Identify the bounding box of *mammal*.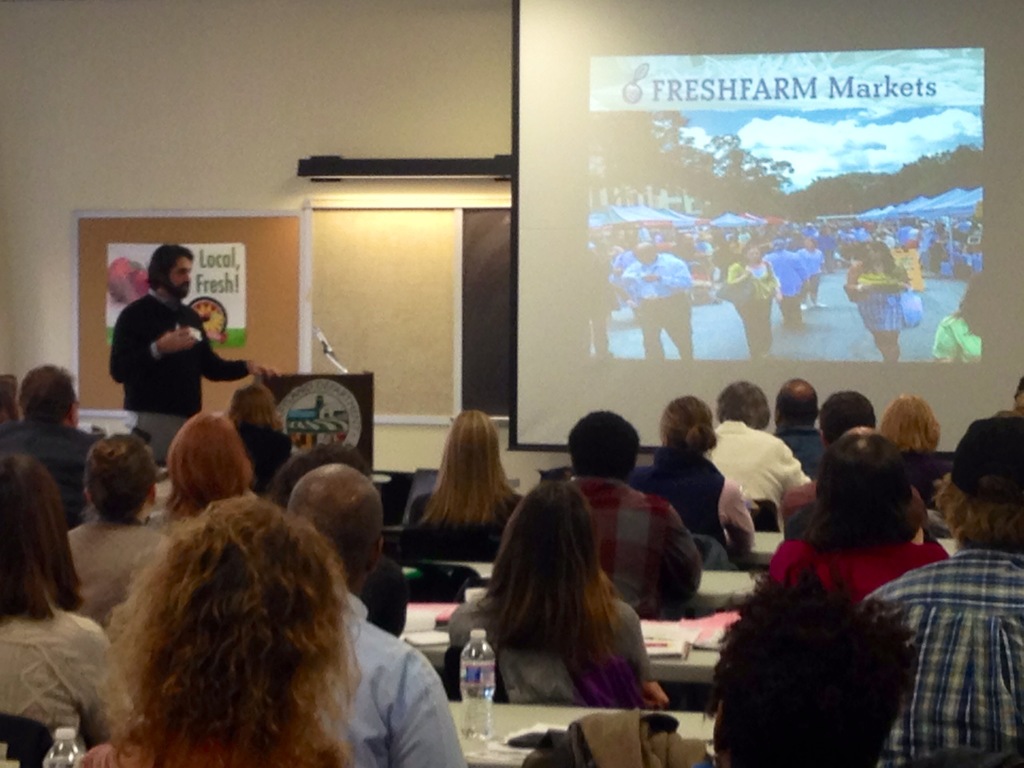
left=156, top=409, right=264, bottom=533.
